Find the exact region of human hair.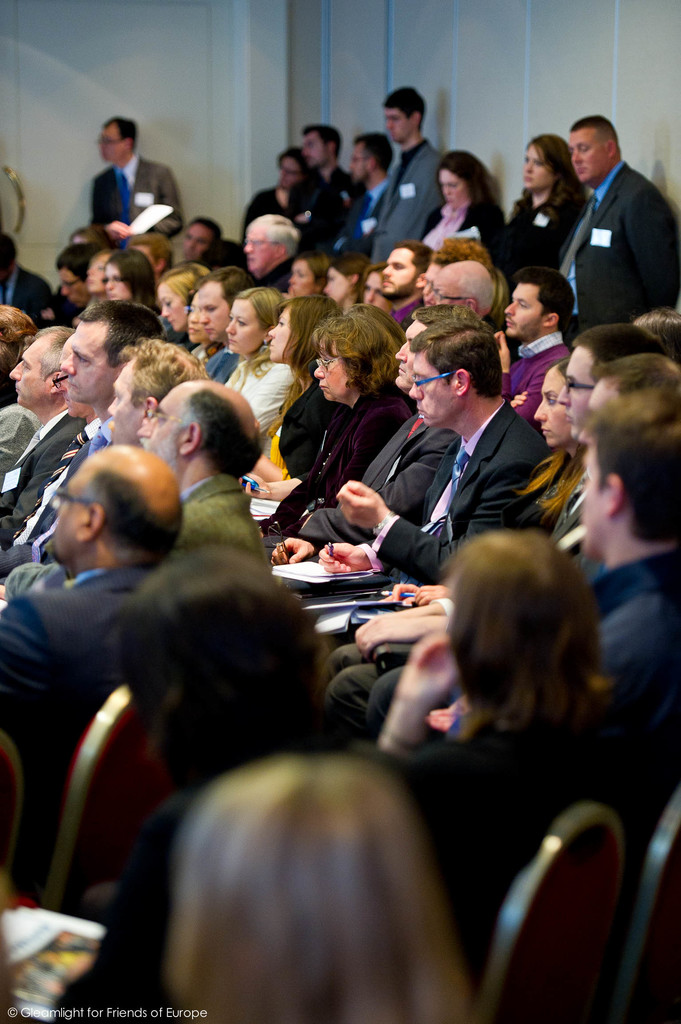
Exact region: select_region(344, 303, 410, 350).
